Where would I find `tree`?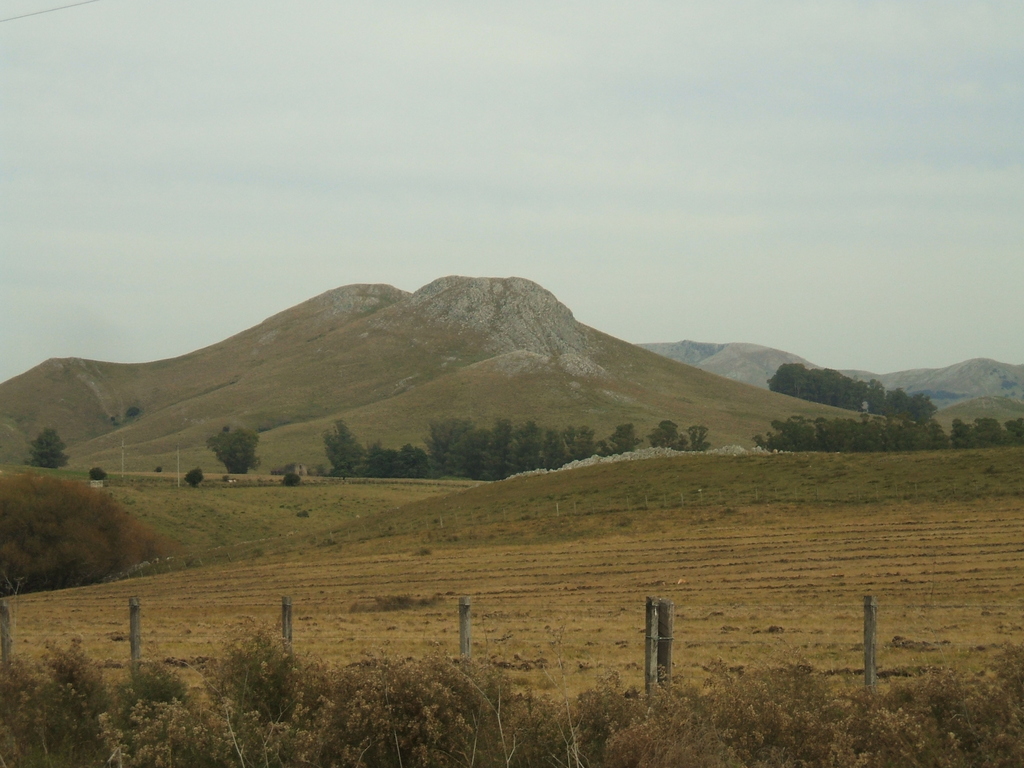
At (28,428,70,470).
